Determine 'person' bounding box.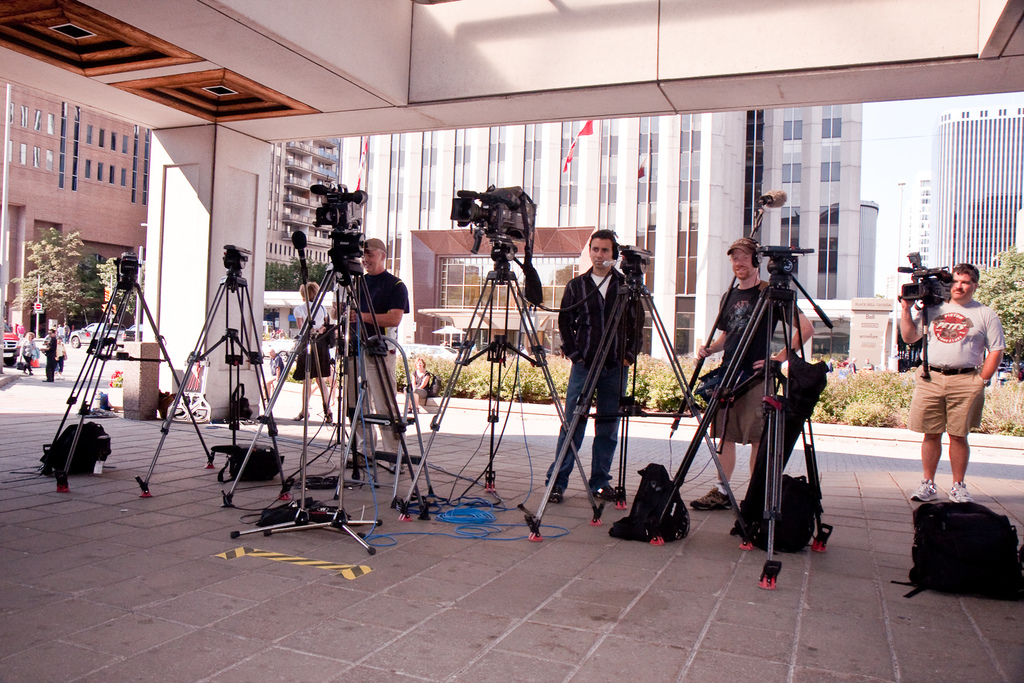
Determined: select_region(684, 242, 813, 507).
